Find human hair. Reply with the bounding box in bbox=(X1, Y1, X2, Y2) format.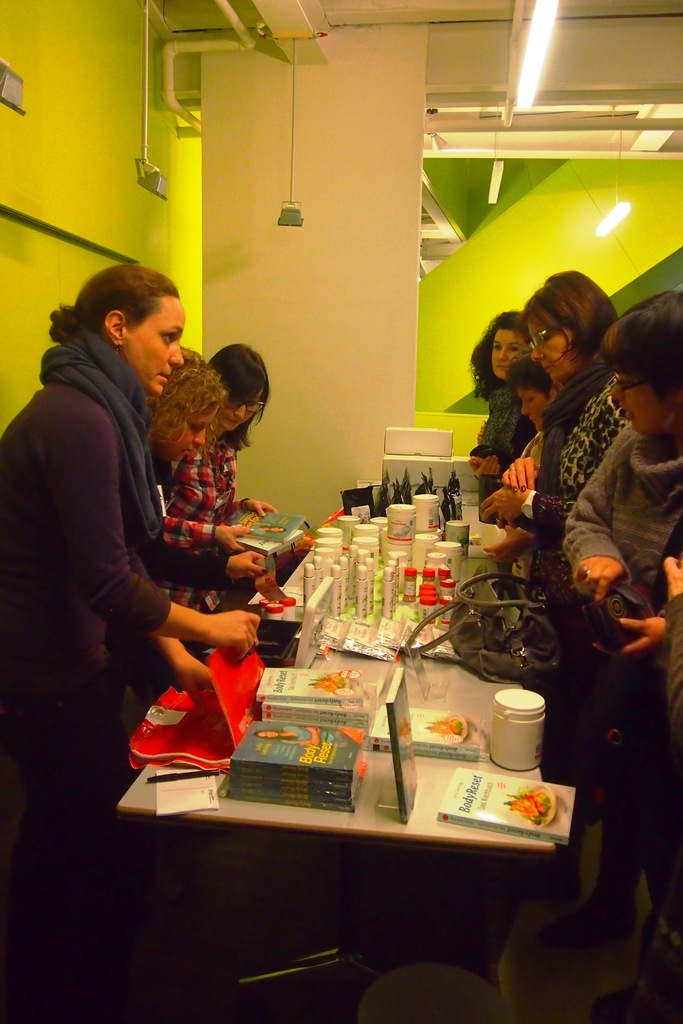
bbox=(601, 287, 682, 408).
